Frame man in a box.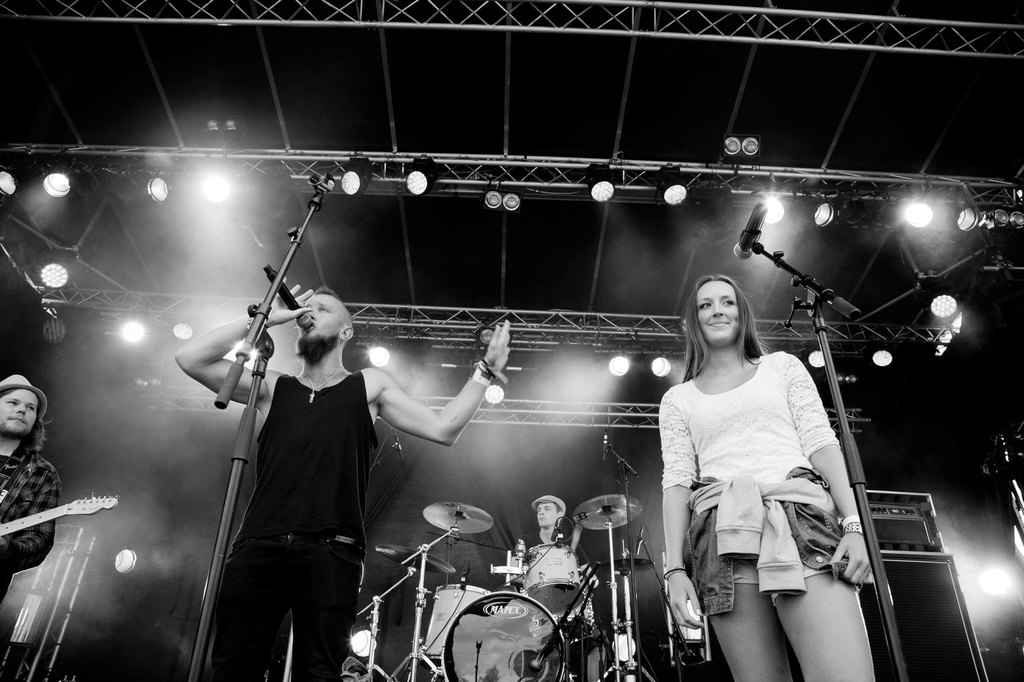
box=[0, 371, 58, 624].
